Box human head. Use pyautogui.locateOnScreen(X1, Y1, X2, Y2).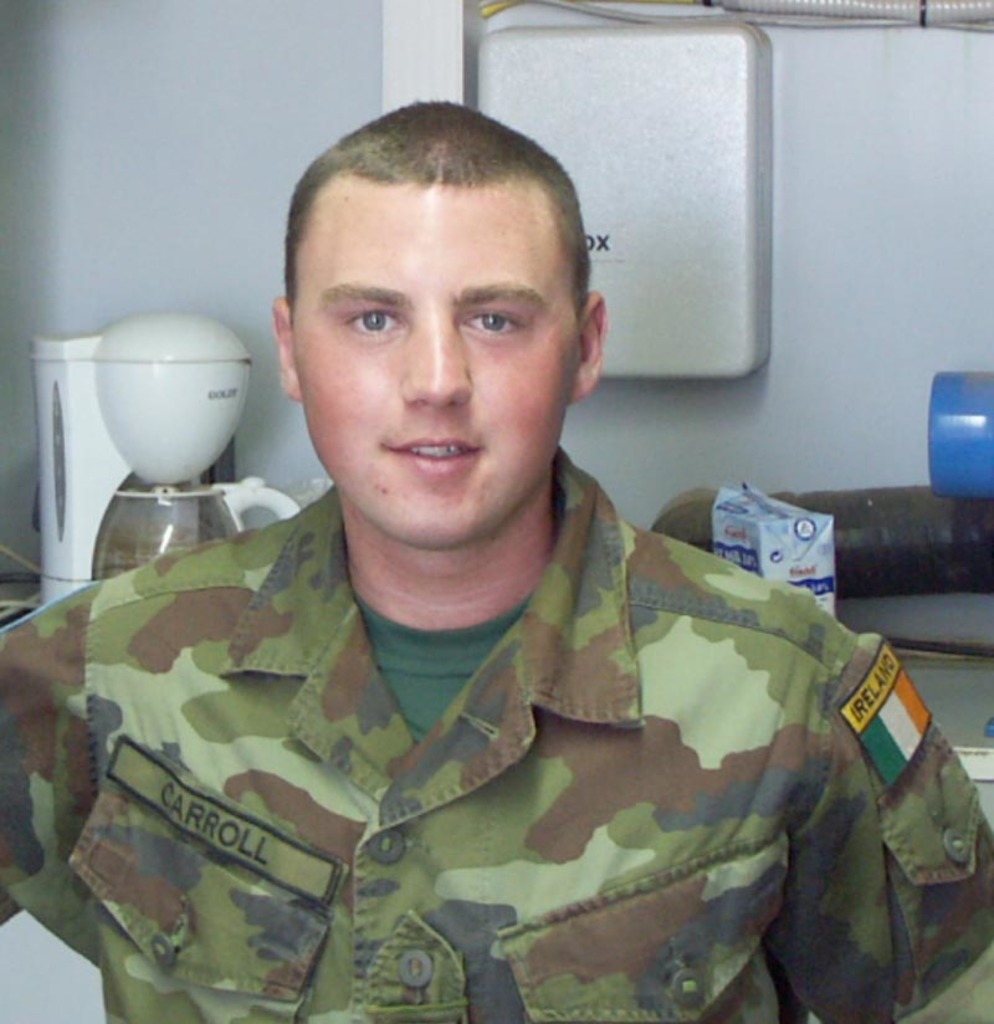
pyautogui.locateOnScreen(261, 87, 620, 563).
